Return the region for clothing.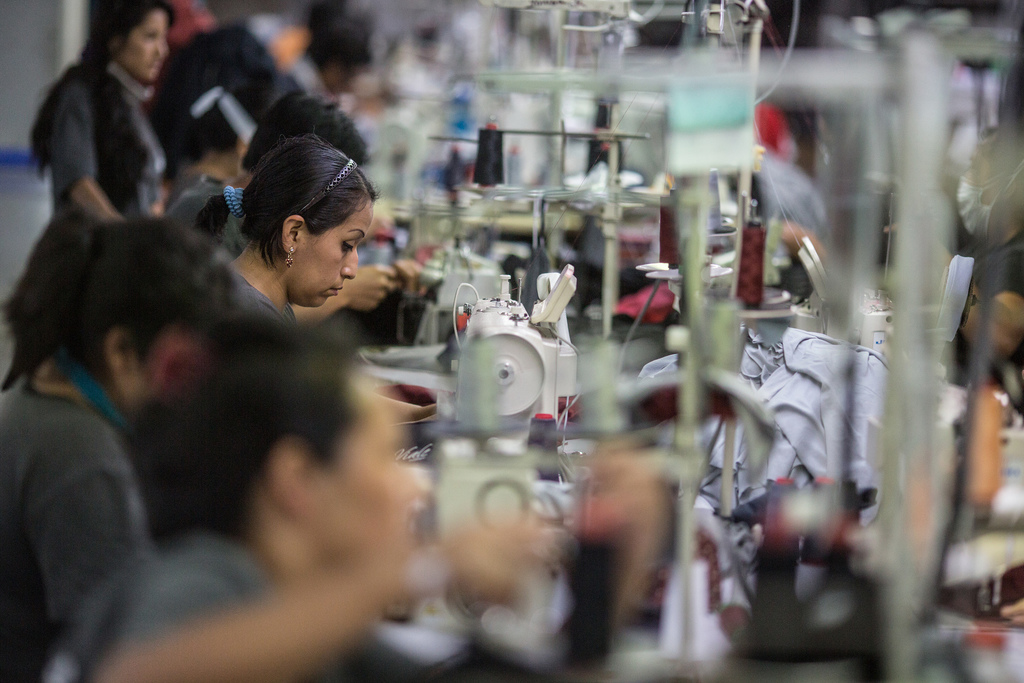
[244,55,337,142].
